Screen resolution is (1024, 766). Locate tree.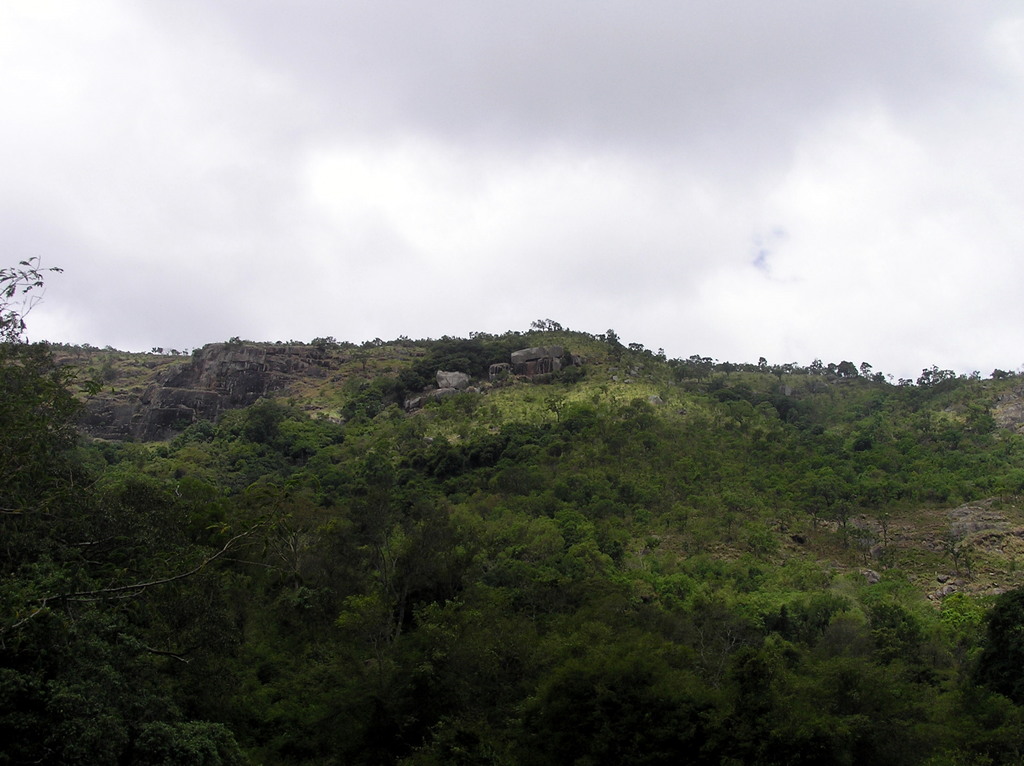
(0,255,65,360).
